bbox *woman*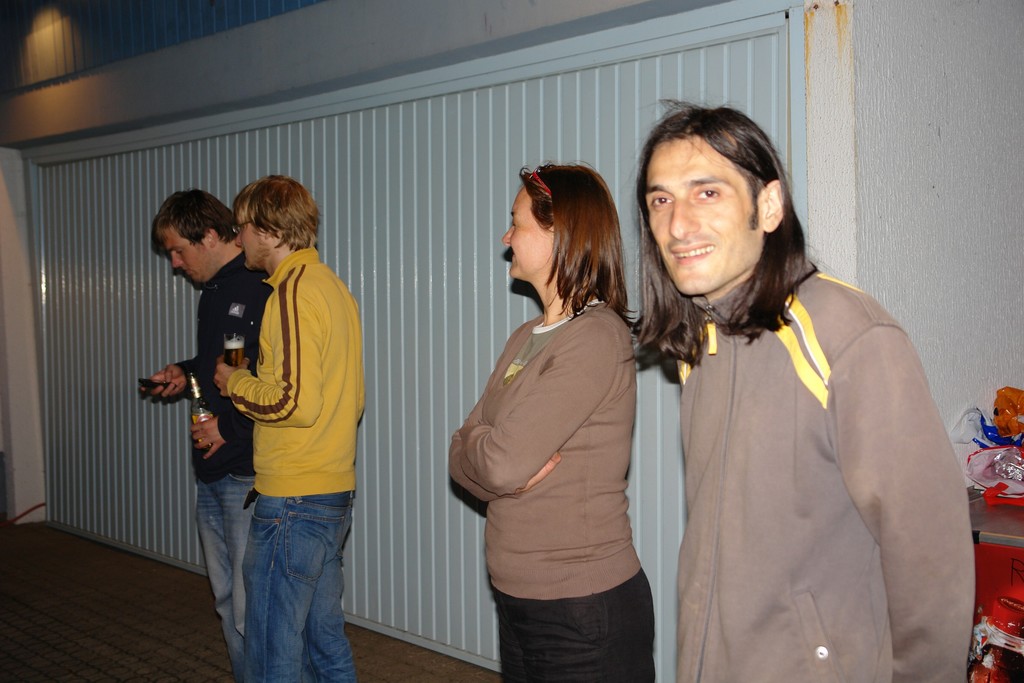
[x1=440, y1=148, x2=660, y2=682]
